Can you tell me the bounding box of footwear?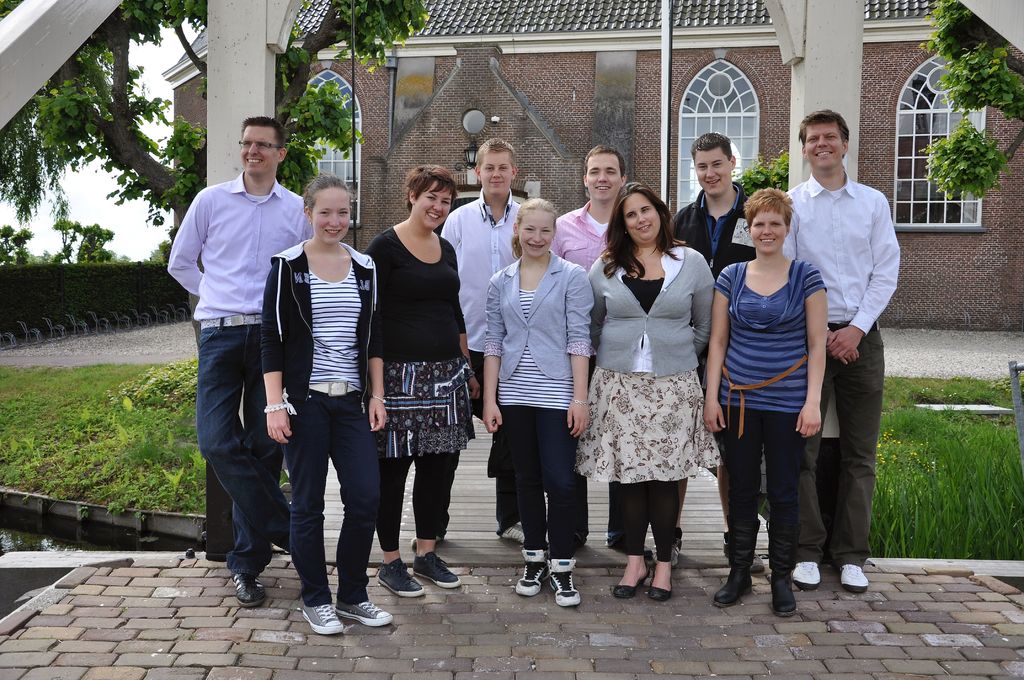
(411,554,461,584).
